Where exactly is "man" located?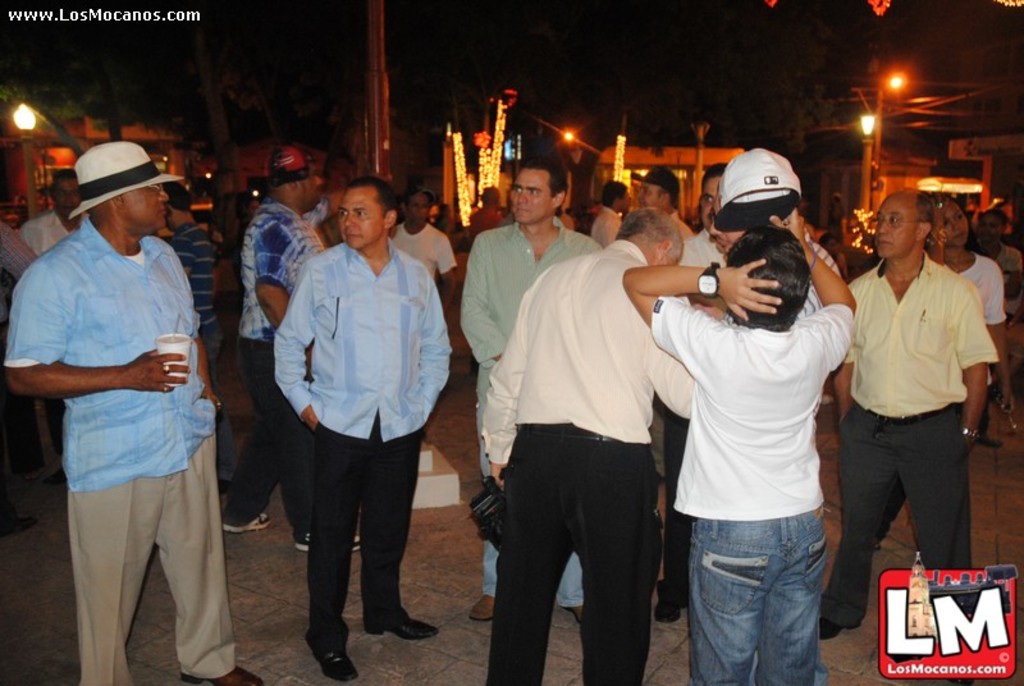
Its bounding box is x1=15 y1=173 x2=87 y2=470.
